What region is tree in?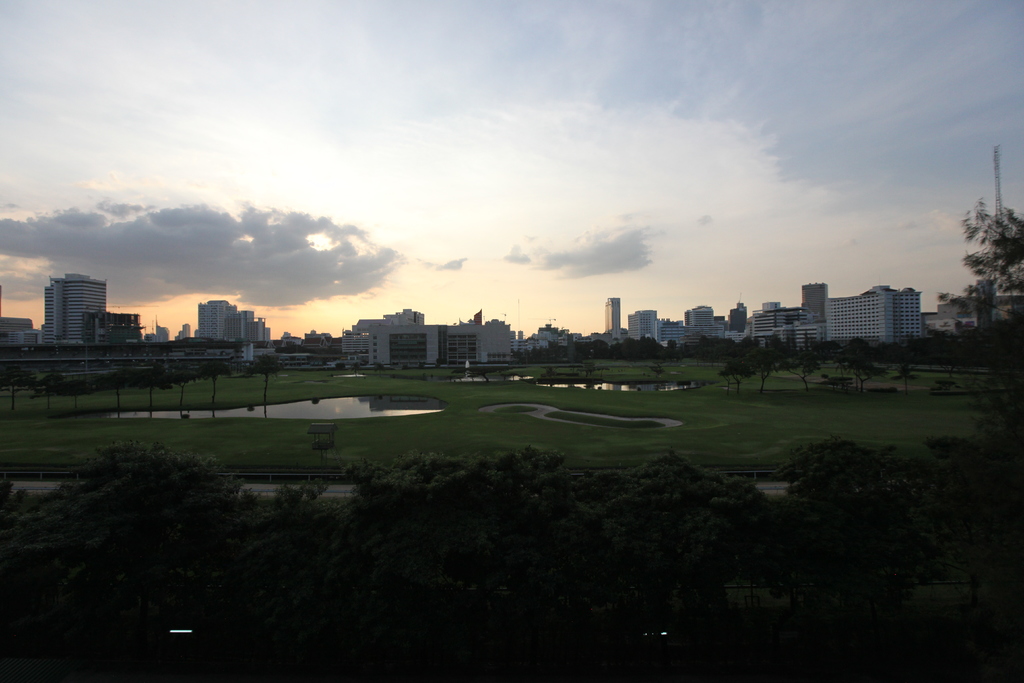
region(247, 352, 292, 402).
